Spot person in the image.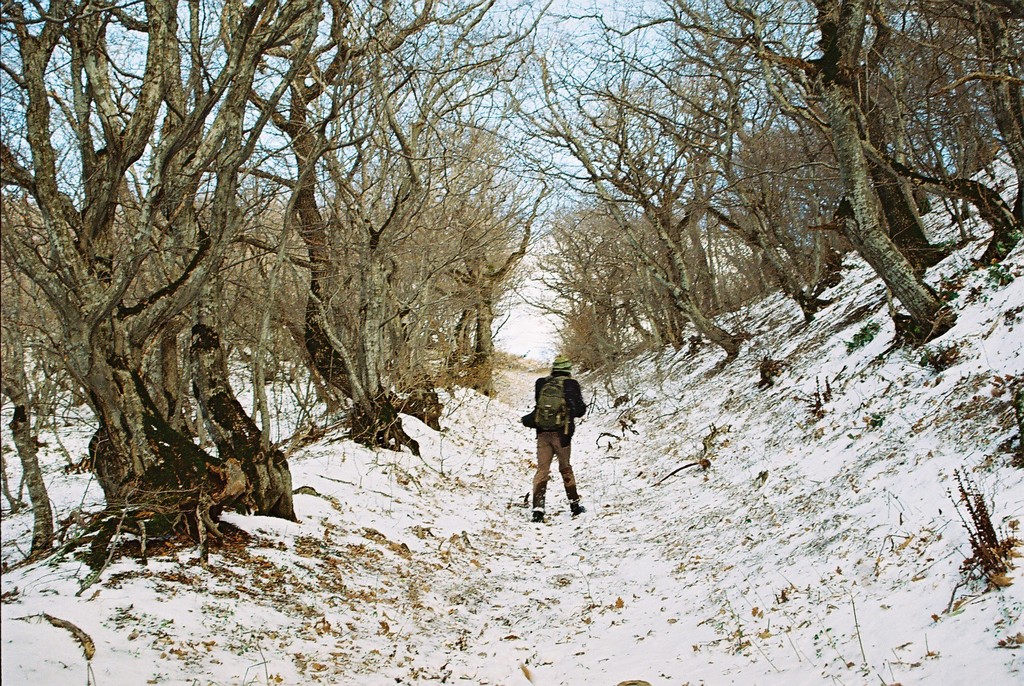
person found at x1=524, y1=364, x2=590, y2=515.
